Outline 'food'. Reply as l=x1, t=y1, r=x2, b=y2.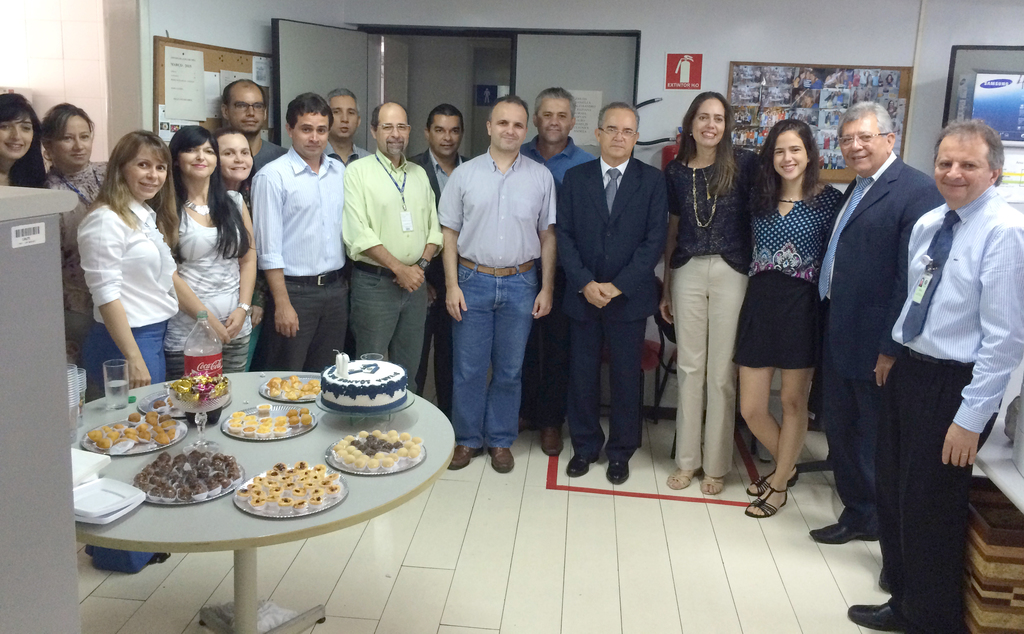
l=321, t=355, r=411, b=412.
